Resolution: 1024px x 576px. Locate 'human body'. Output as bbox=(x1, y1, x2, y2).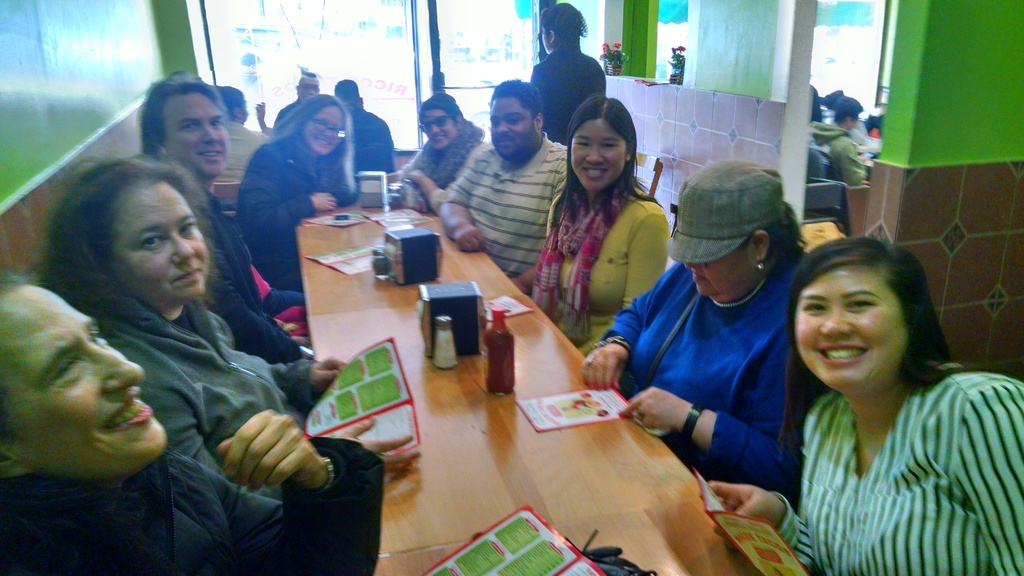
bbox=(530, 4, 602, 152).
